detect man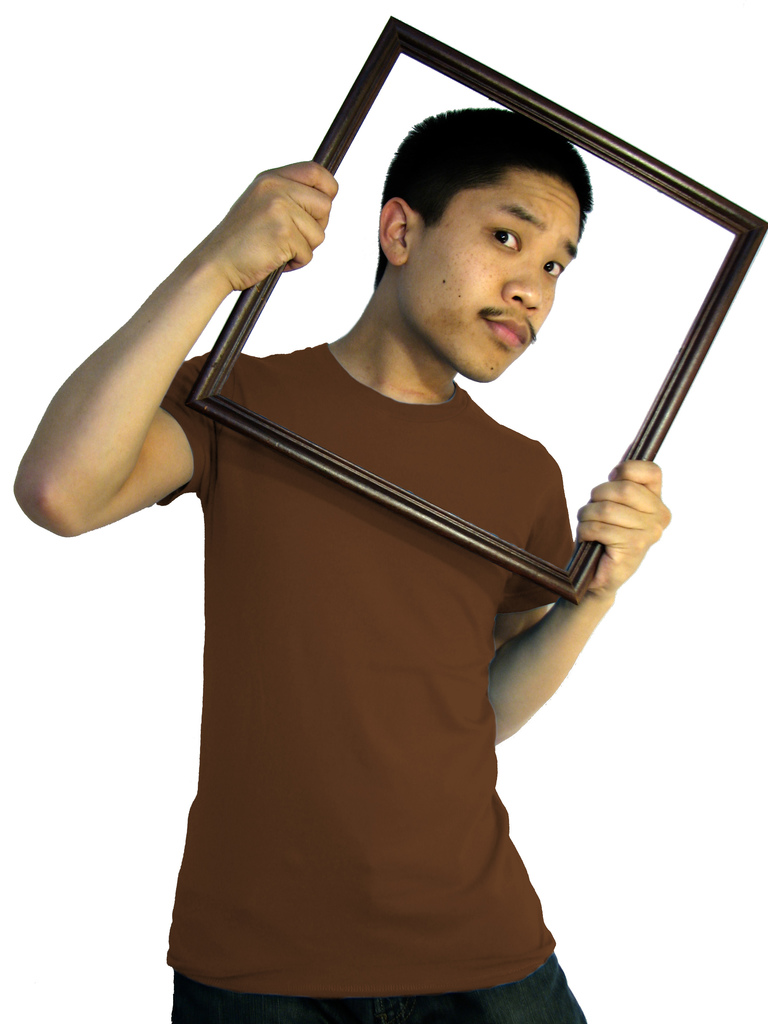
6,99,676,1023
